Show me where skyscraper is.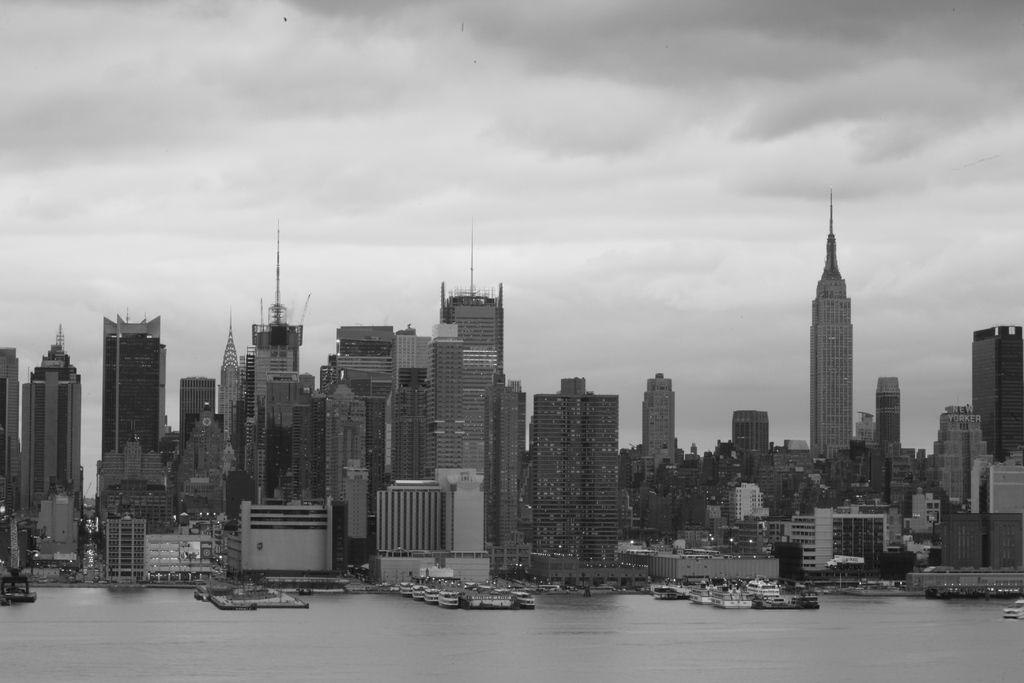
skyscraper is at 728 411 778 465.
